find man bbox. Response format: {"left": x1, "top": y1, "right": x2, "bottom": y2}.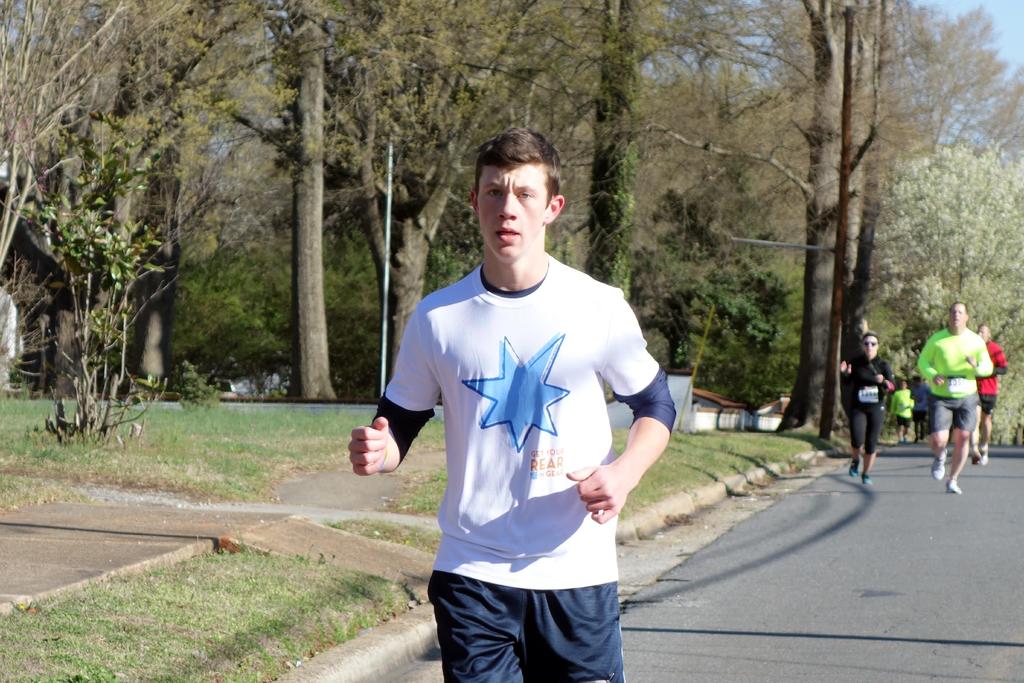
{"left": 891, "top": 379, "right": 913, "bottom": 445}.
